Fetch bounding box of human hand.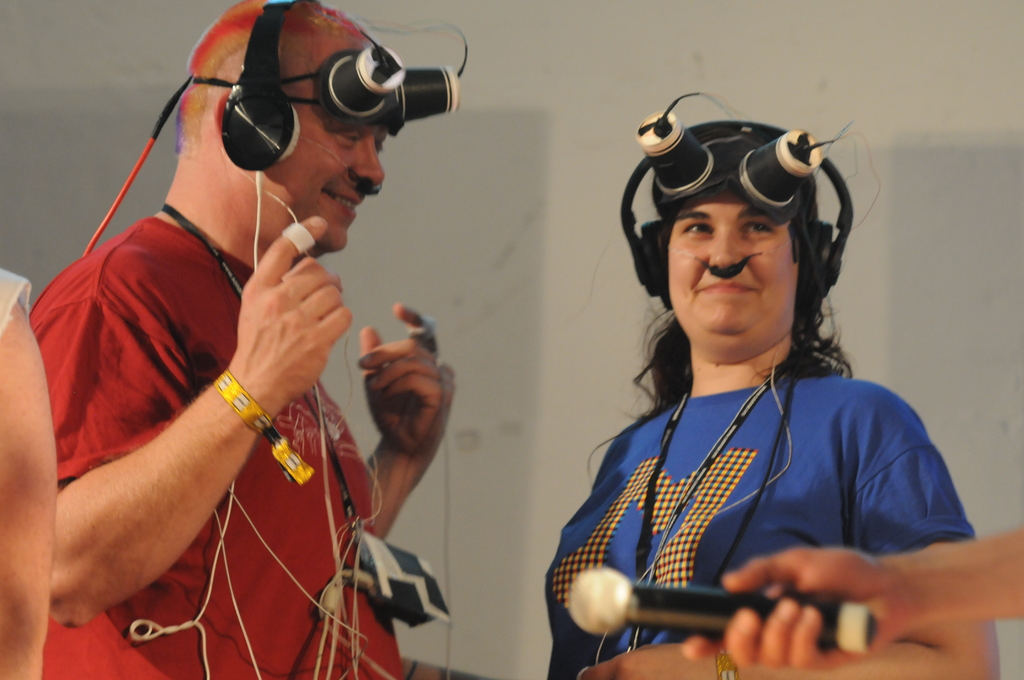
Bbox: [360,303,455,460].
